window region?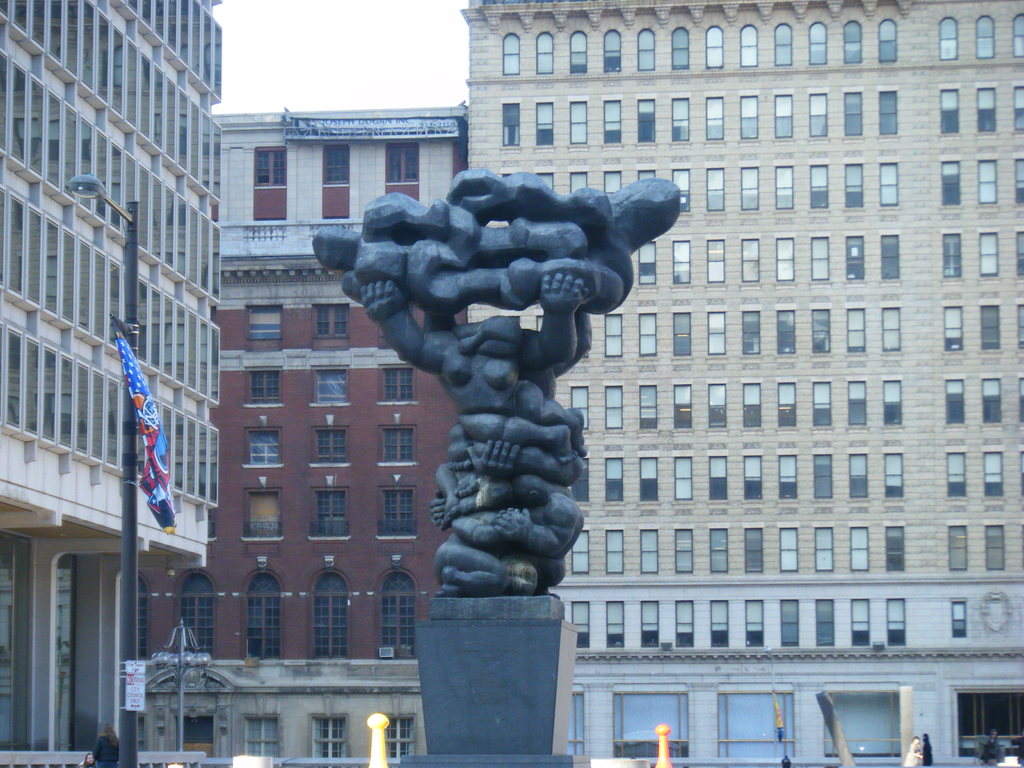
crop(311, 305, 351, 338)
